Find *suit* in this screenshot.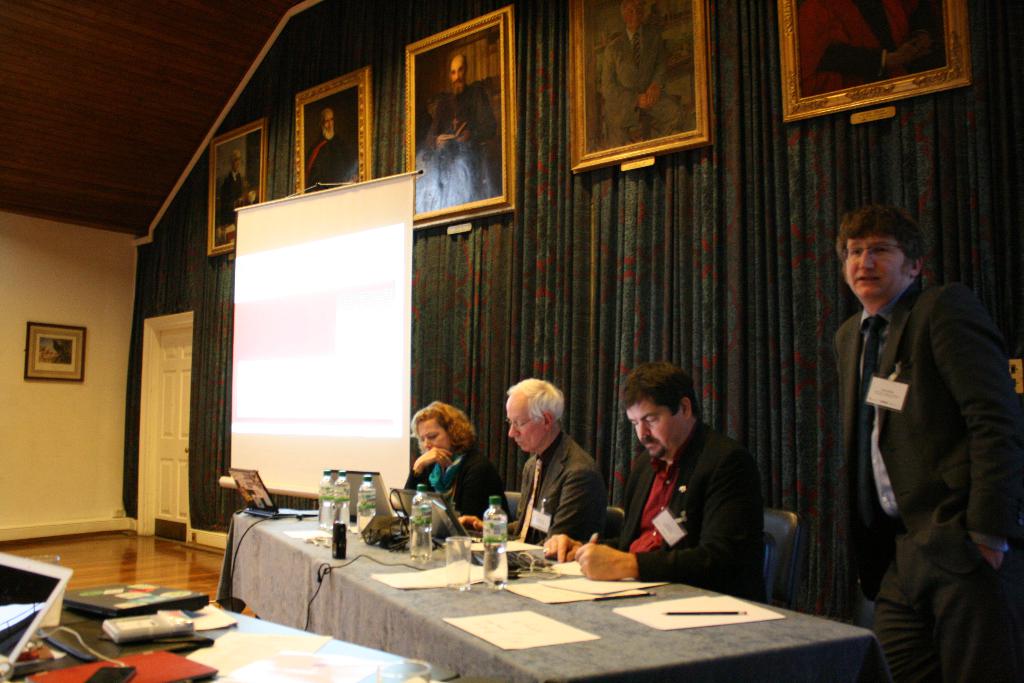
The bounding box for *suit* is BBox(510, 432, 609, 547).
